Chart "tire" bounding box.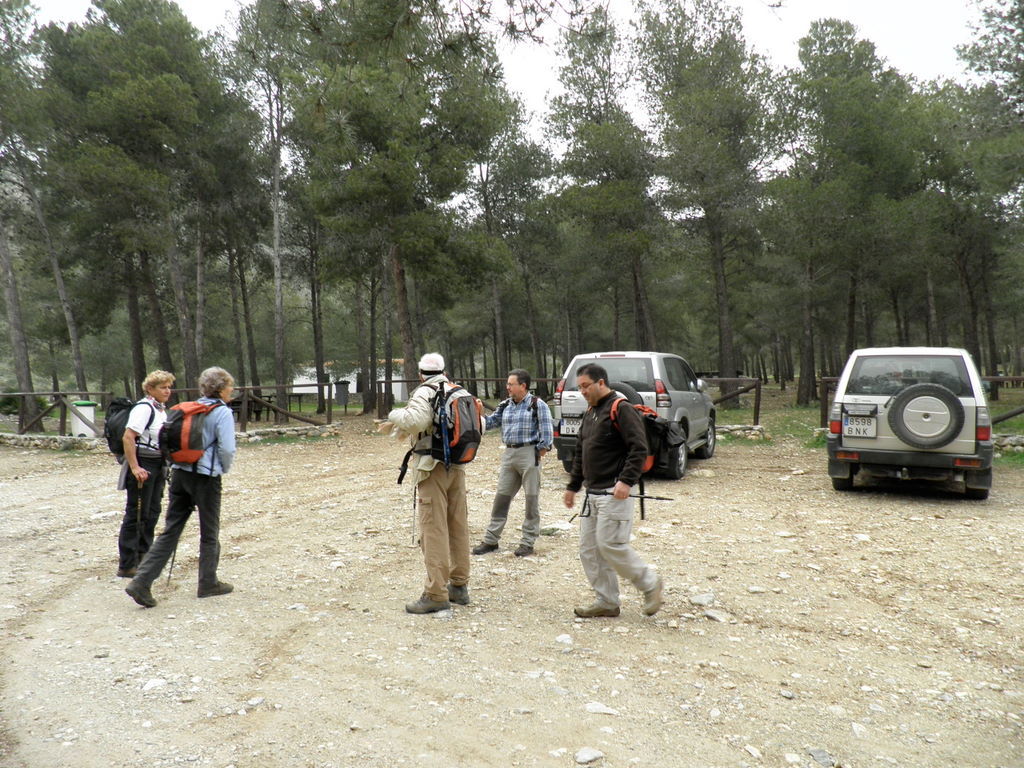
Charted: bbox=(661, 440, 691, 481).
